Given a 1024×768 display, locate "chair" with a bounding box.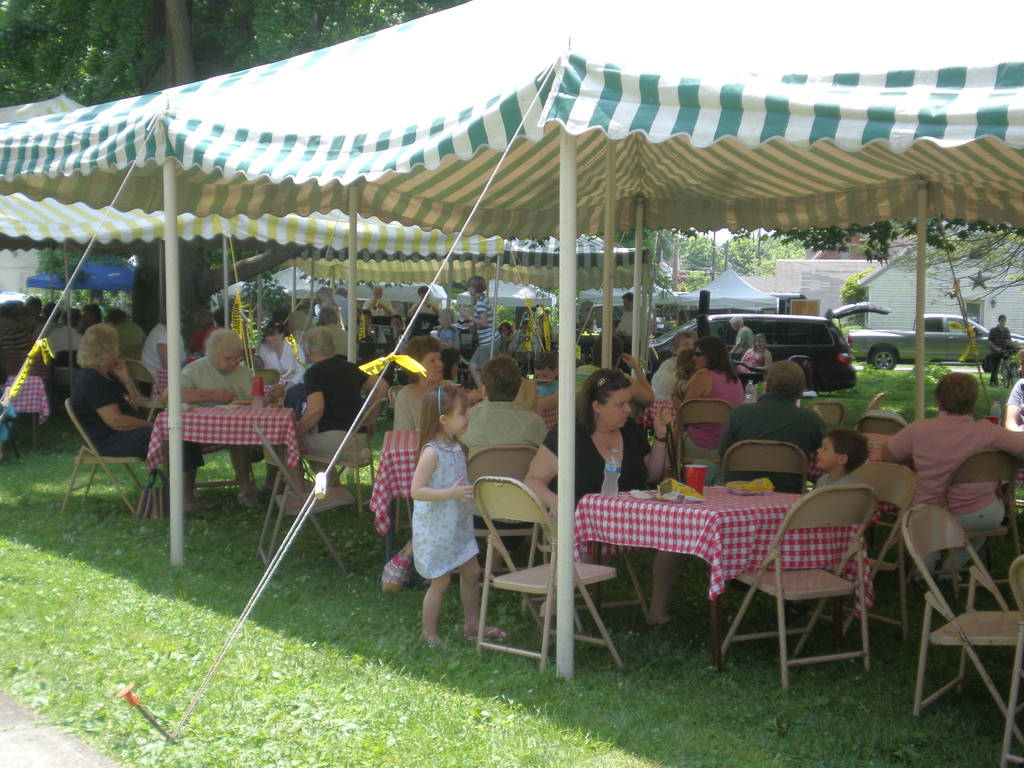
Located: (x1=59, y1=399, x2=163, y2=522).
